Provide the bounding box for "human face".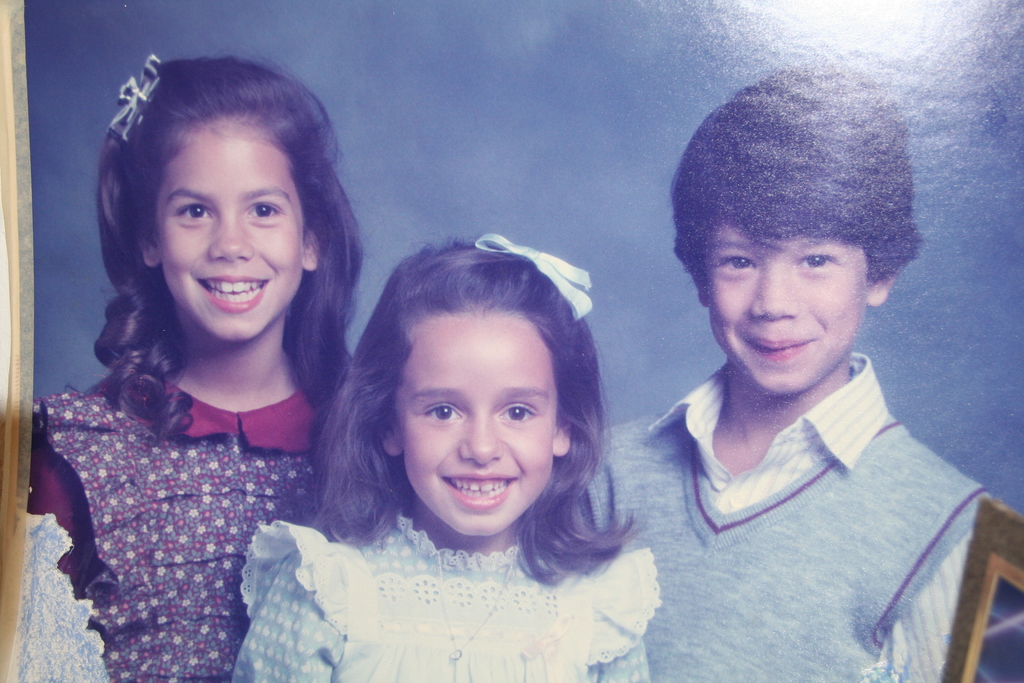
bbox(158, 120, 300, 340).
